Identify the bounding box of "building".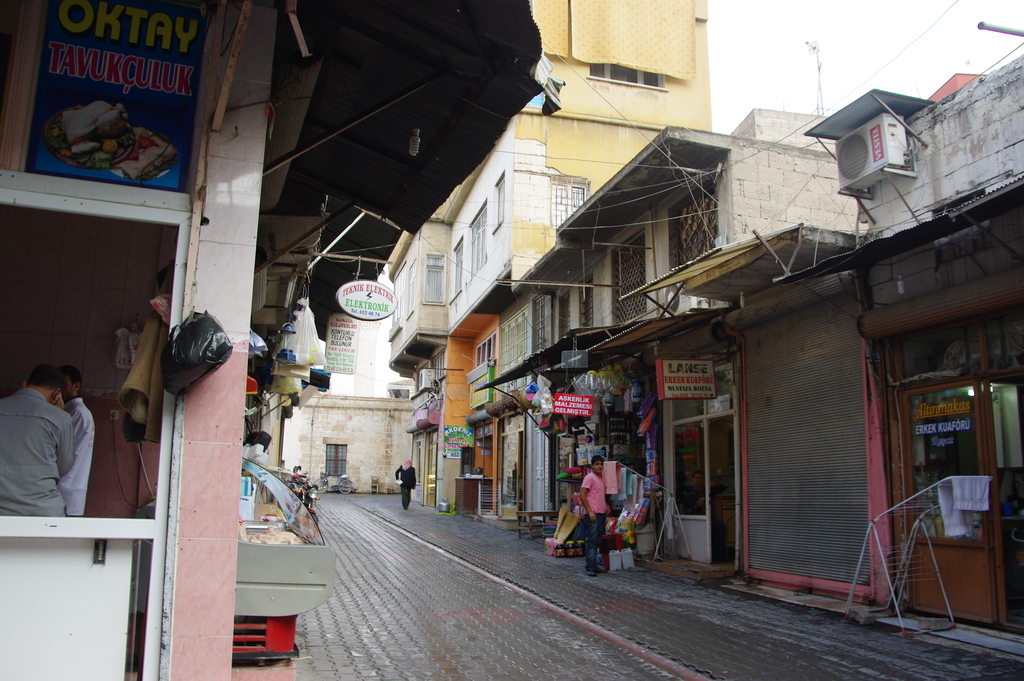
(x1=799, y1=38, x2=1023, y2=628).
